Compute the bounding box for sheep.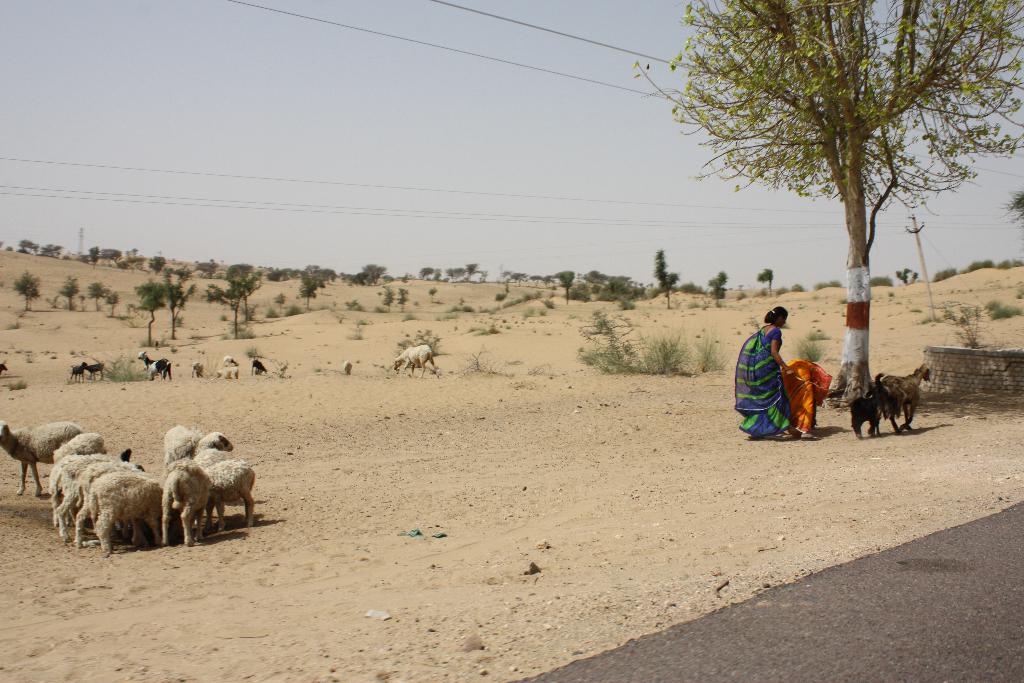
x1=395, y1=346, x2=435, y2=377.
